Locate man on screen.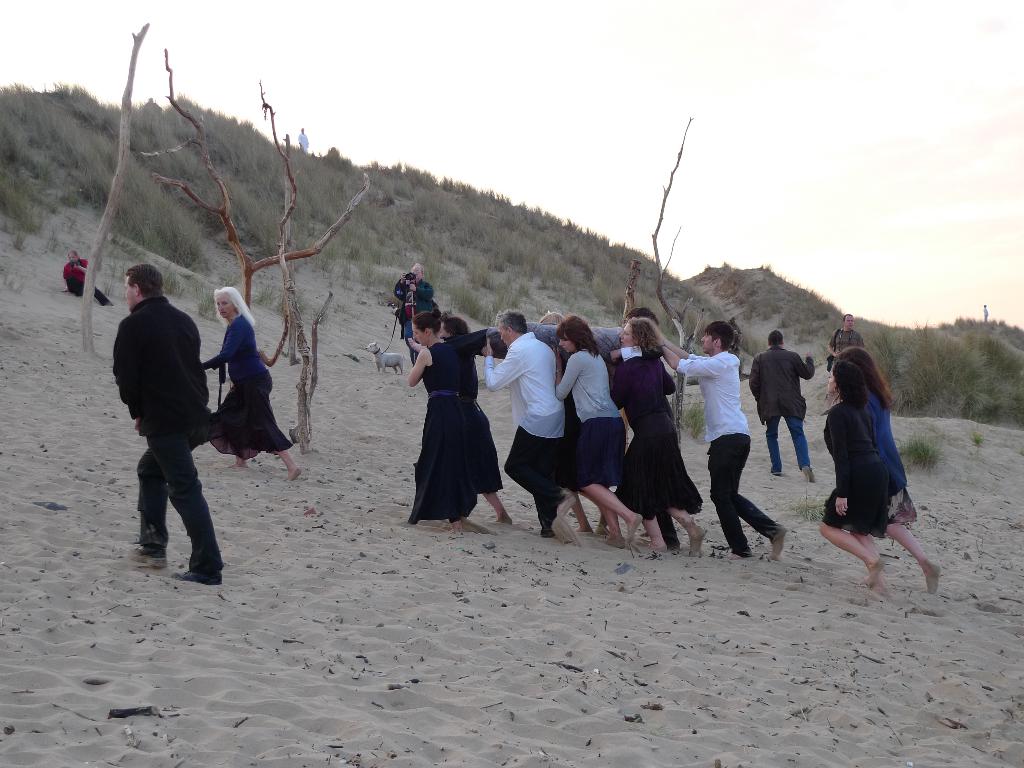
On screen at [295,130,310,150].
